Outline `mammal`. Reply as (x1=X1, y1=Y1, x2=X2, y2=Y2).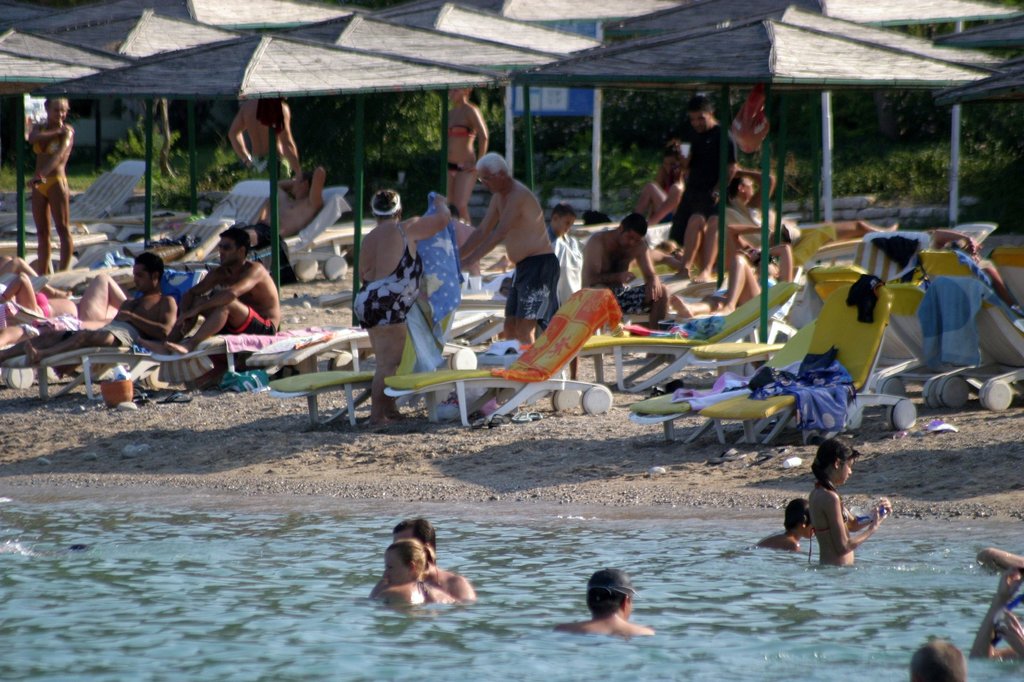
(x1=355, y1=189, x2=447, y2=427).
